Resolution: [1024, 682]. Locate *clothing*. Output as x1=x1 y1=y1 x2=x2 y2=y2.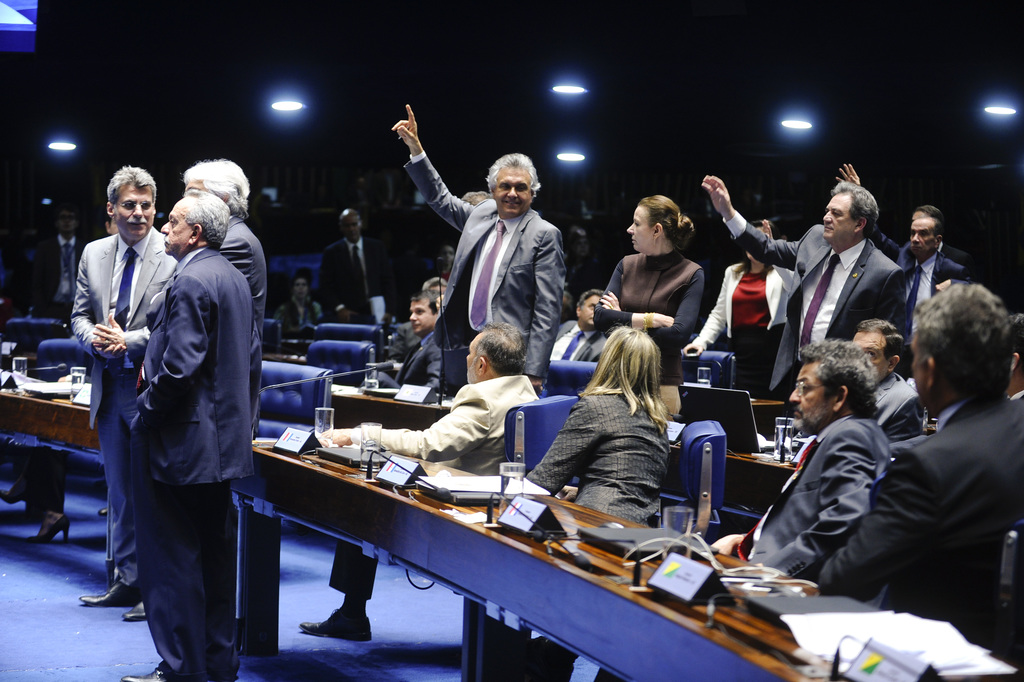
x1=395 y1=150 x2=567 y2=392.
